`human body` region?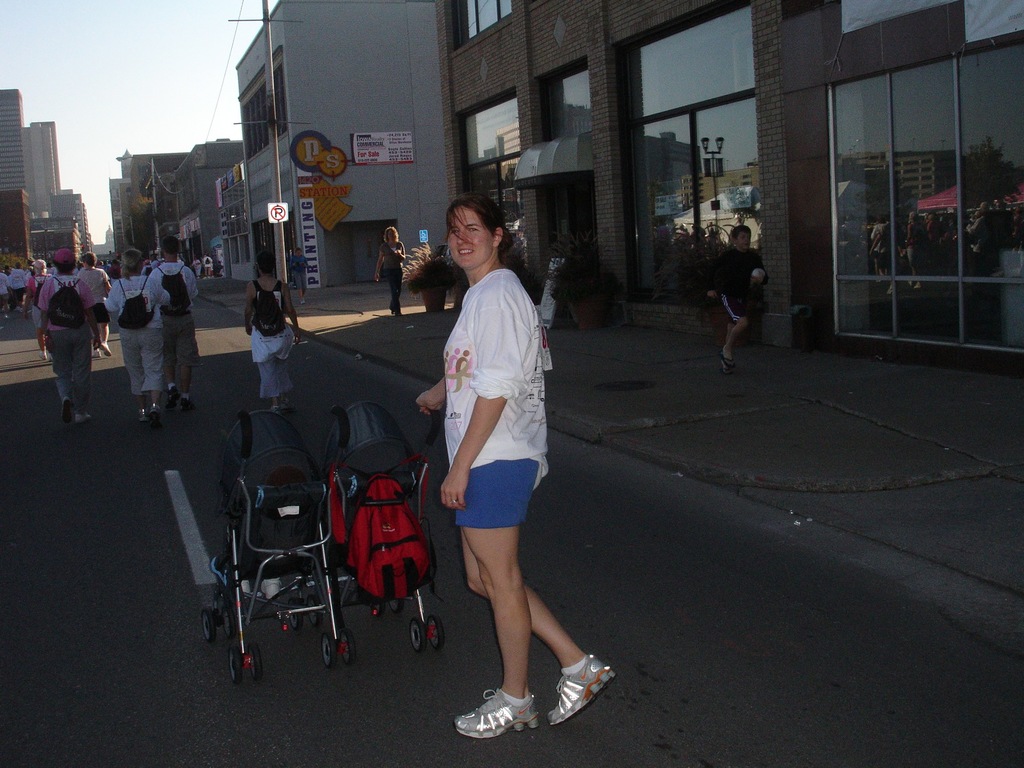
bbox=[427, 214, 585, 751]
